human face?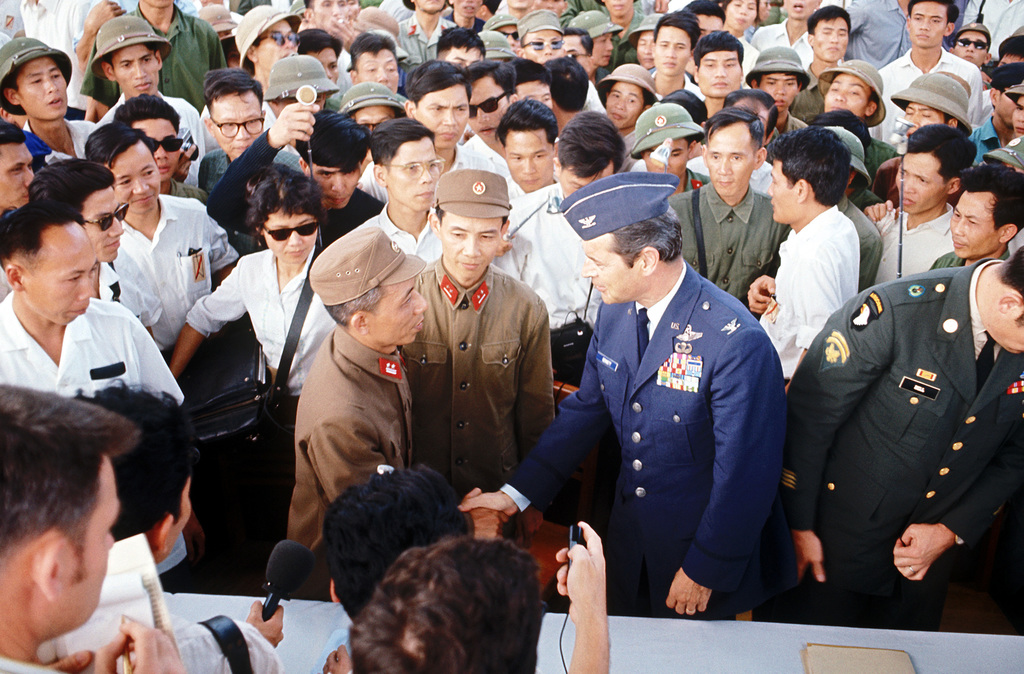
(x1=501, y1=131, x2=555, y2=191)
